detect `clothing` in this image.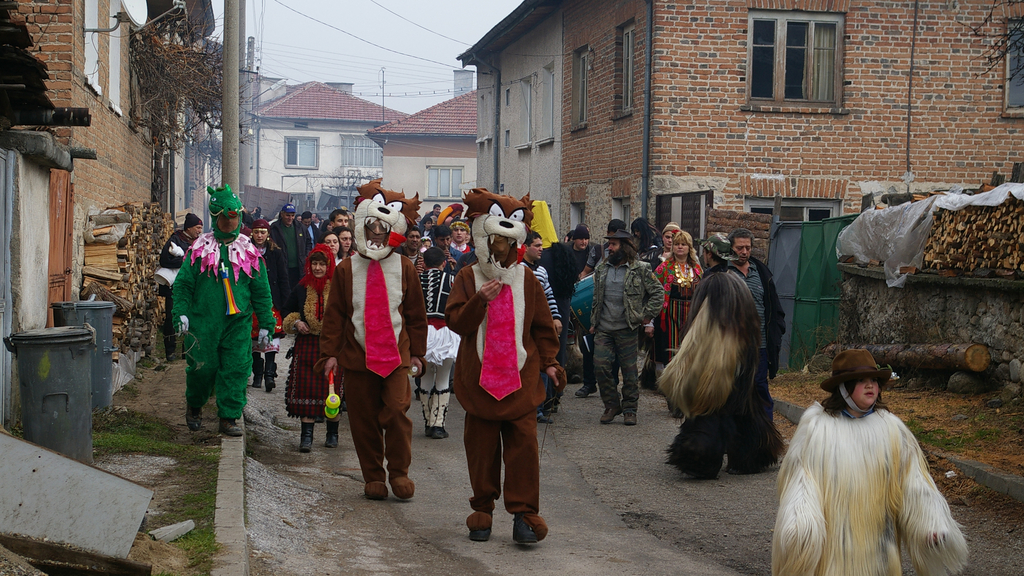
Detection: locate(576, 250, 667, 417).
